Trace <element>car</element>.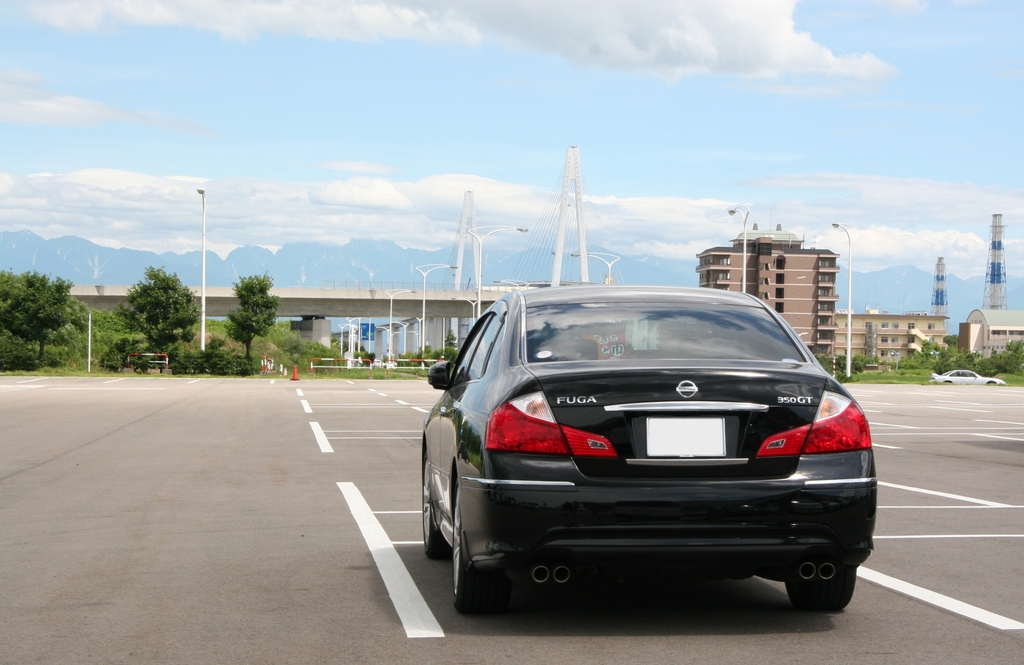
Traced to pyautogui.locateOnScreen(419, 281, 851, 633).
